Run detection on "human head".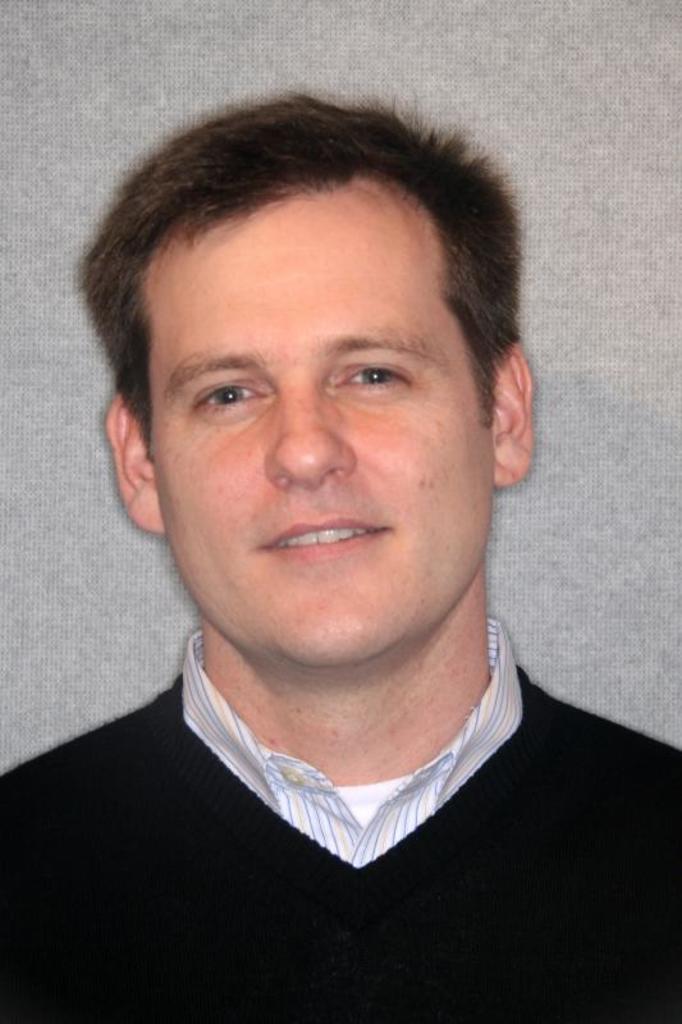
Result: {"left": 109, "top": 118, "right": 509, "bottom": 566}.
